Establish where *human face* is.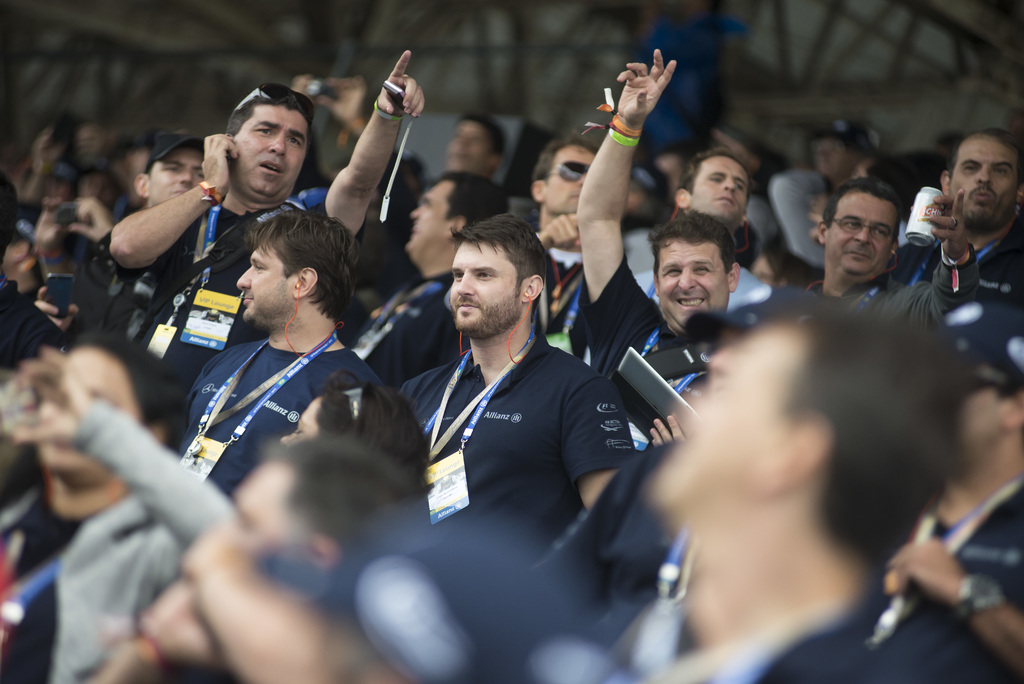
Established at box=[230, 246, 295, 323].
